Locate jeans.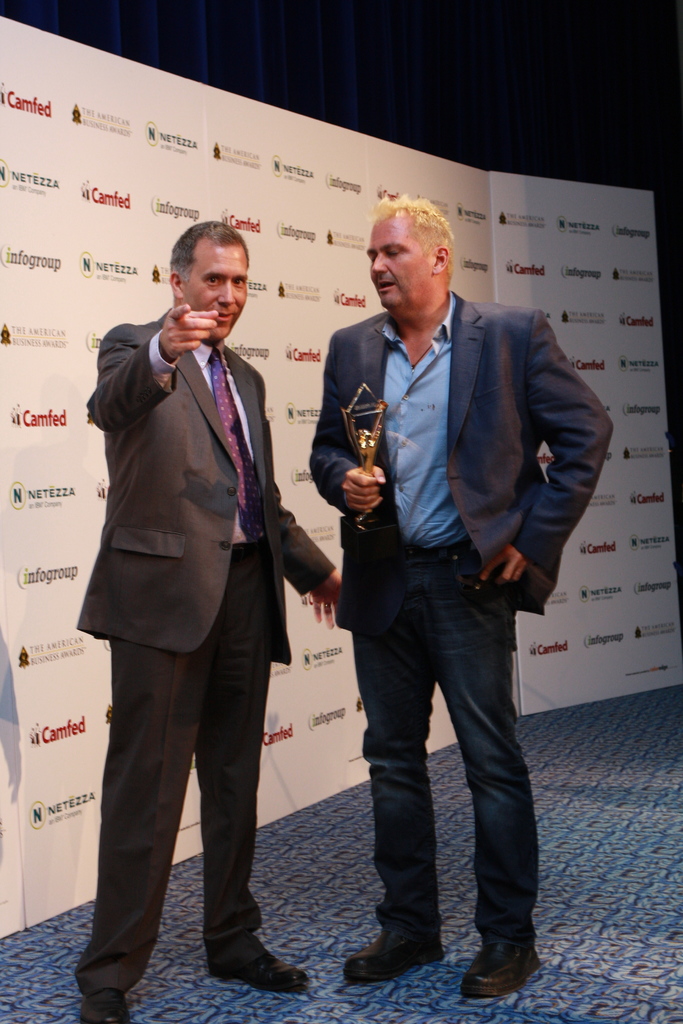
Bounding box: select_region(336, 547, 552, 996).
